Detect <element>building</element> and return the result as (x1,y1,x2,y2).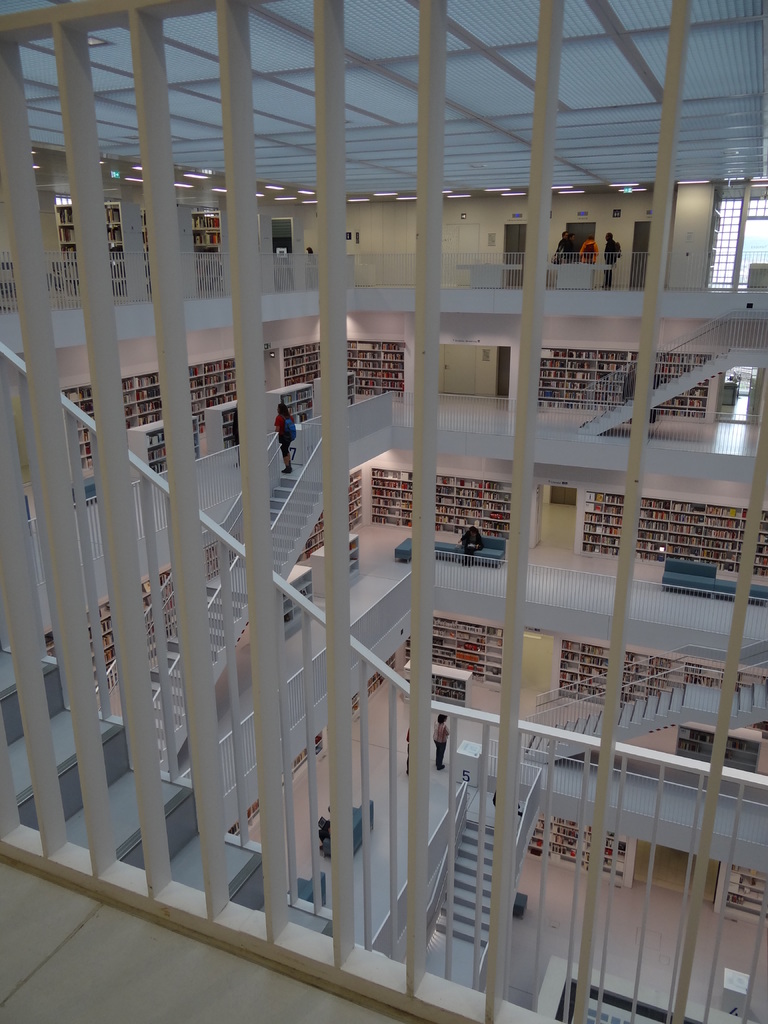
(0,0,767,1023).
